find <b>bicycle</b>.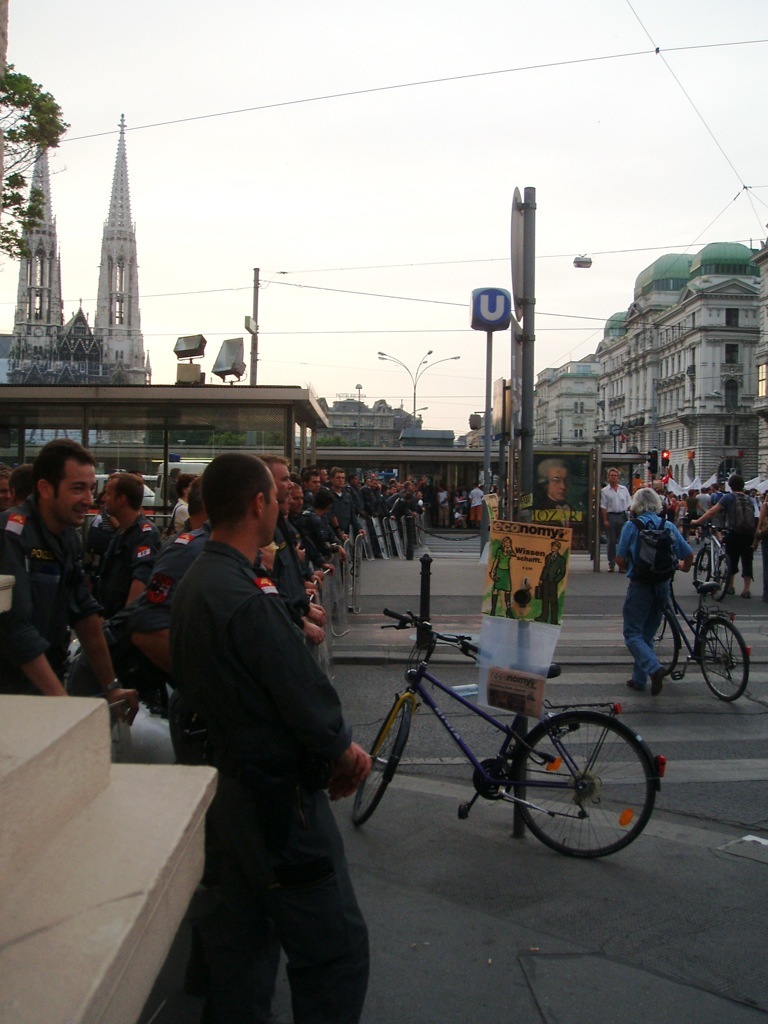
[left=331, top=601, right=651, bottom=859].
